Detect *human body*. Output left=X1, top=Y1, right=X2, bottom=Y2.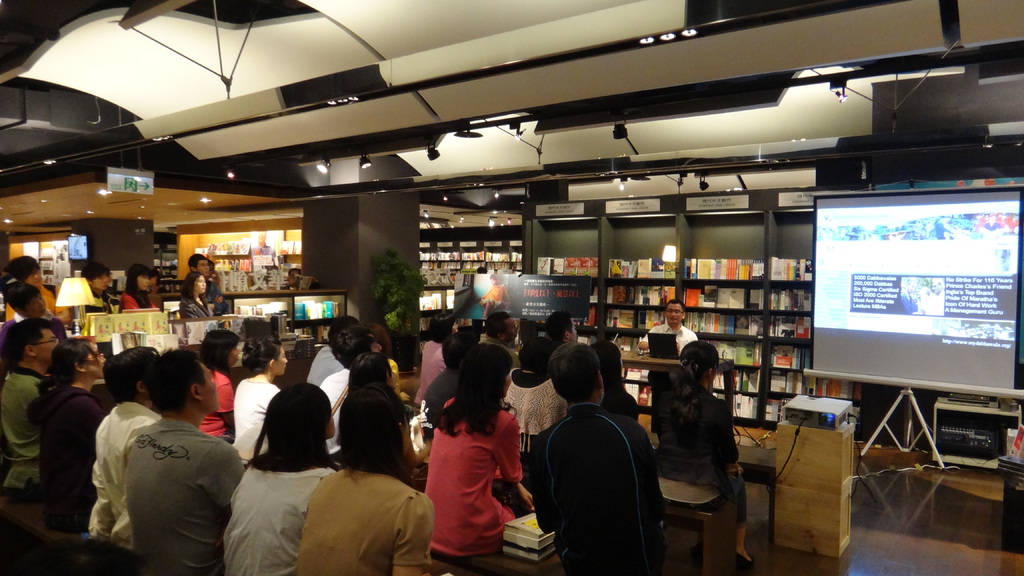
left=119, top=265, right=155, bottom=310.
